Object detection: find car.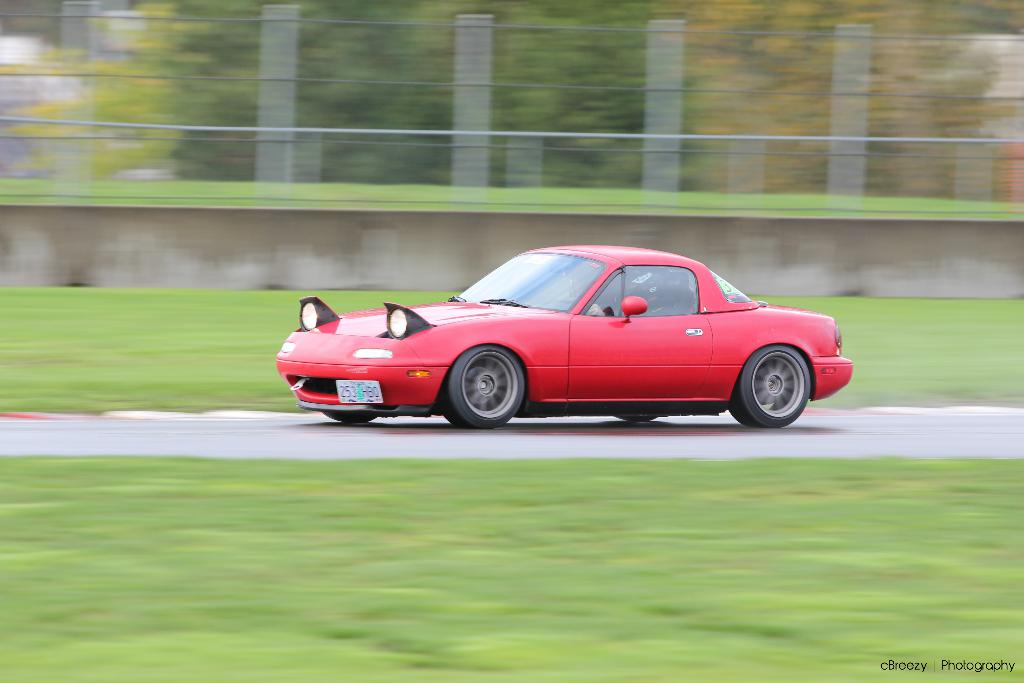
rect(270, 240, 850, 432).
